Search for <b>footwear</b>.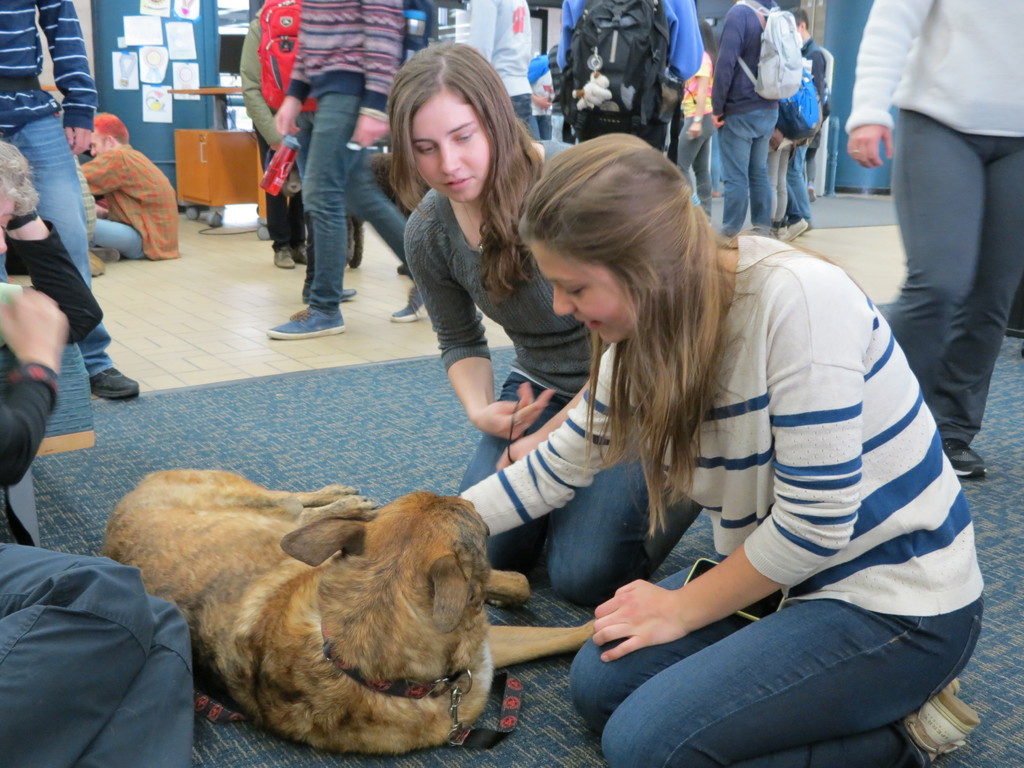
Found at detection(783, 214, 807, 242).
